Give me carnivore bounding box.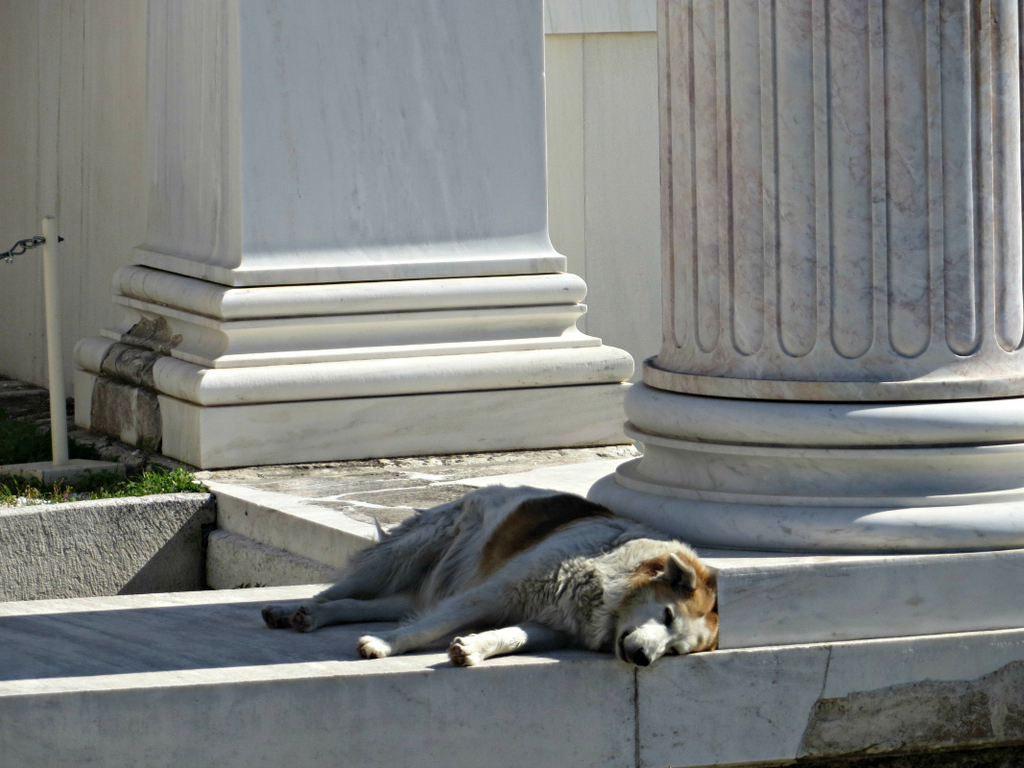
<box>268,481,720,662</box>.
